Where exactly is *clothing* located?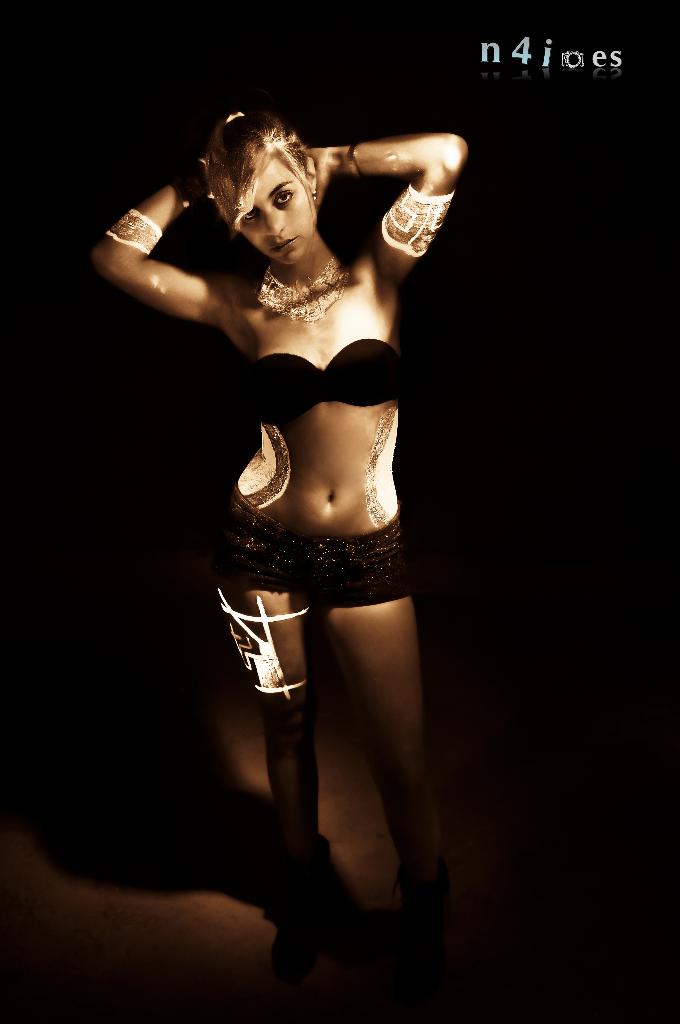
Its bounding box is 225 340 413 608.
